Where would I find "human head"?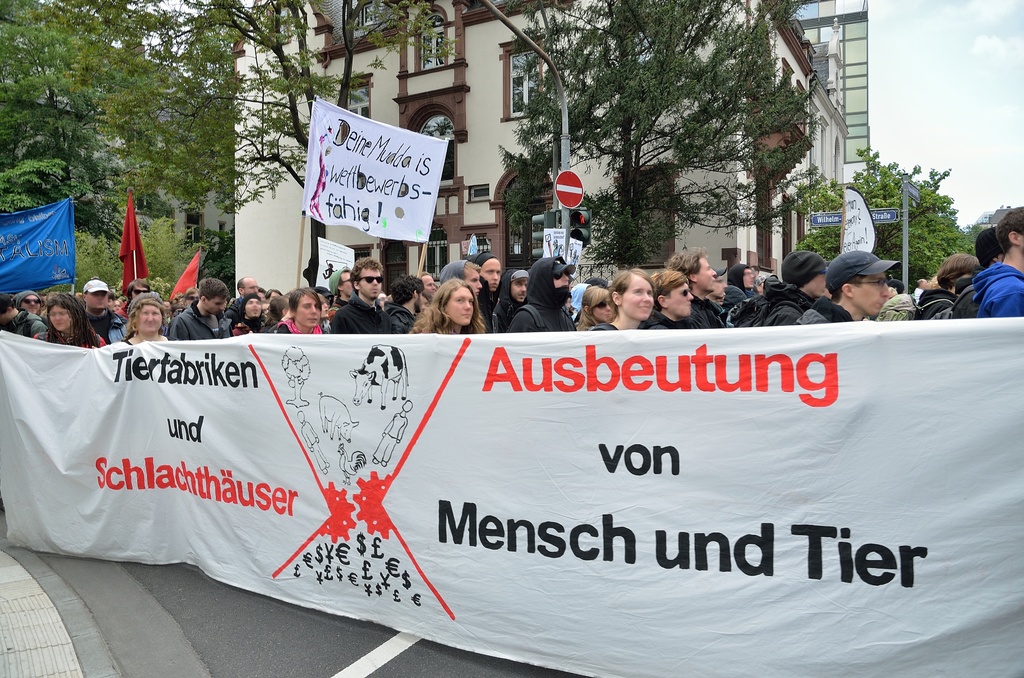
At 17/287/40/316.
